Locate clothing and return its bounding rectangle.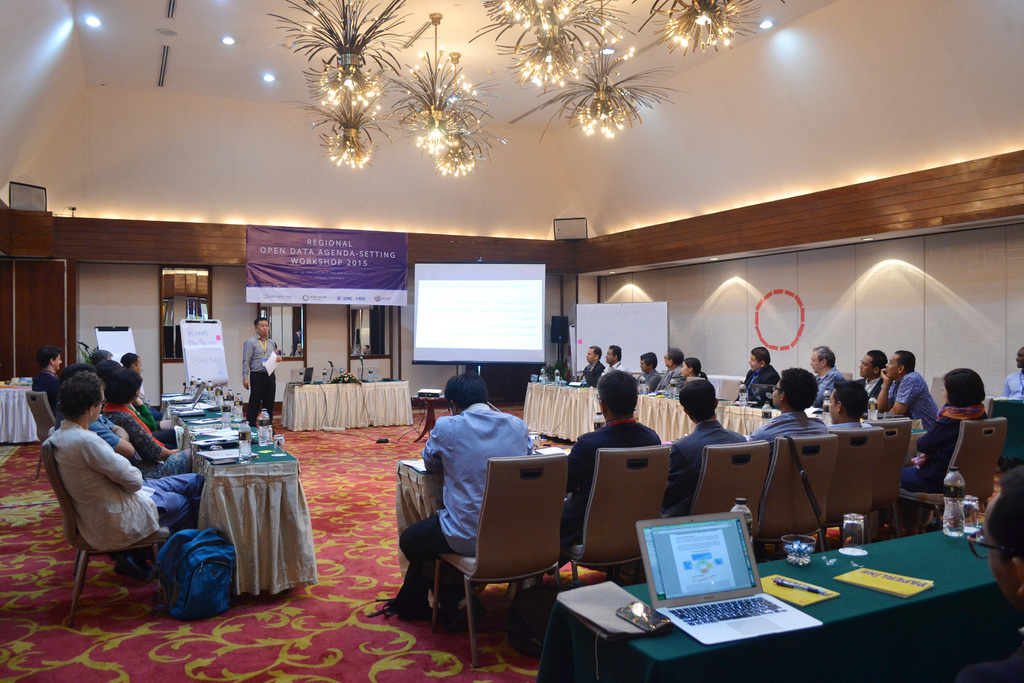
rect(755, 413, 824, 467).
